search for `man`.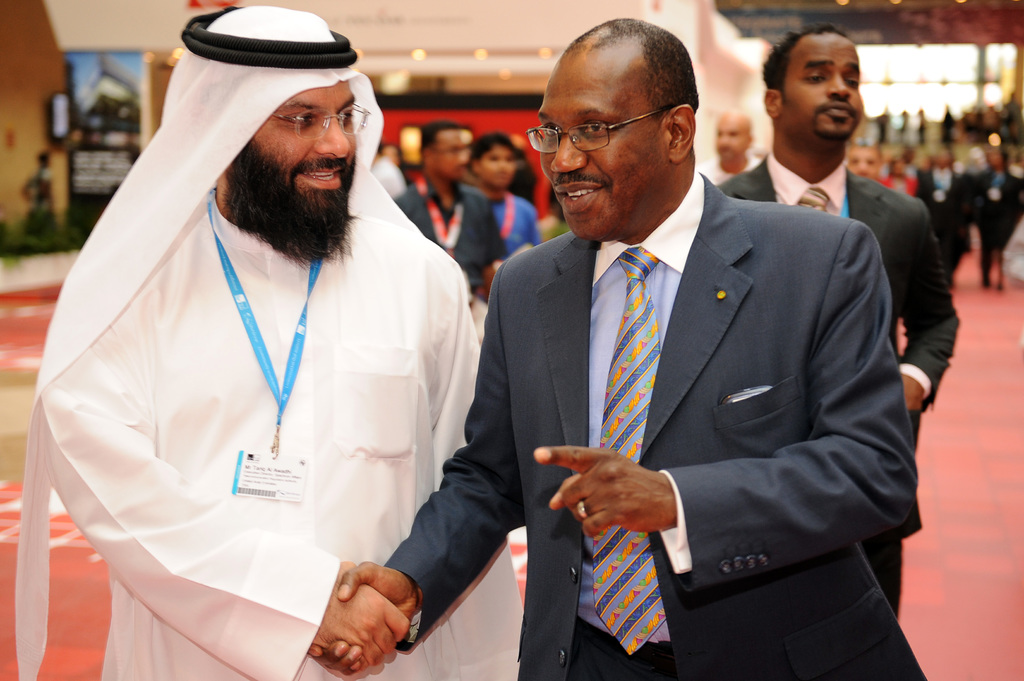
Found at (x1=698, y1=109, x2=768, y2=191).
